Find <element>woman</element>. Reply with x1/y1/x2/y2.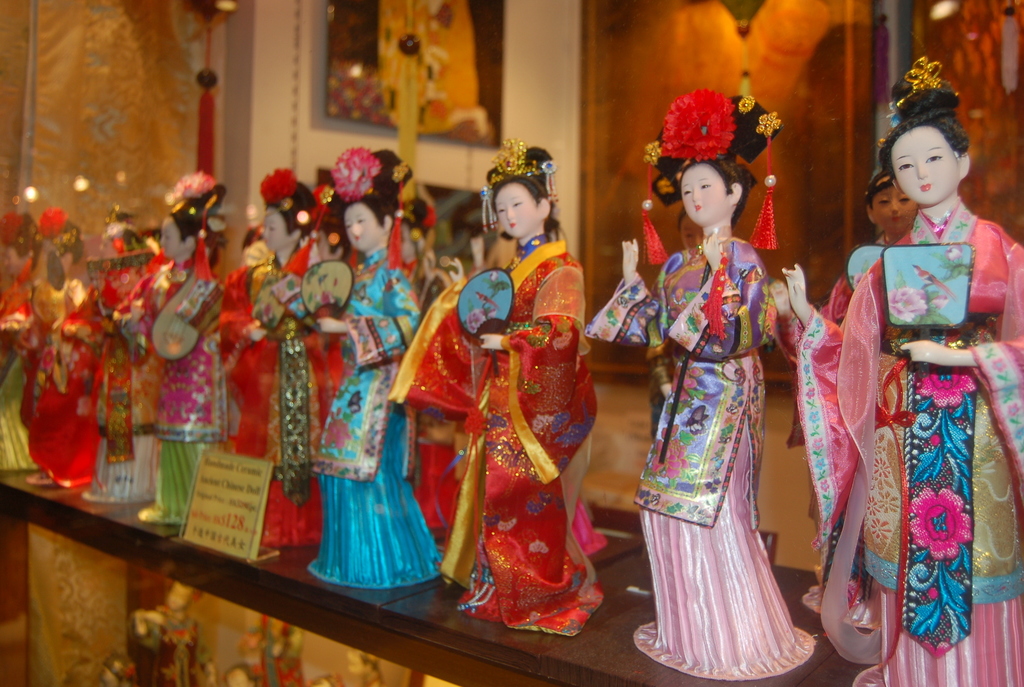
212/165/356/553.
